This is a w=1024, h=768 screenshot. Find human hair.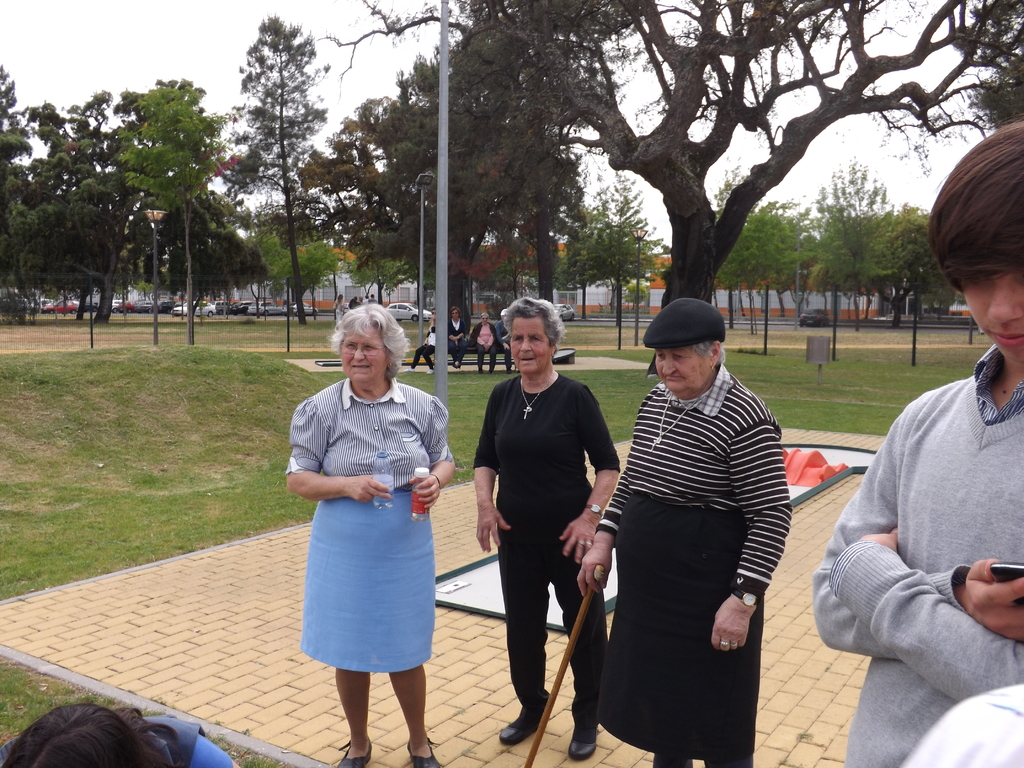
Bounding box: <bbox>501, 296, 568, 345</bbox>.
